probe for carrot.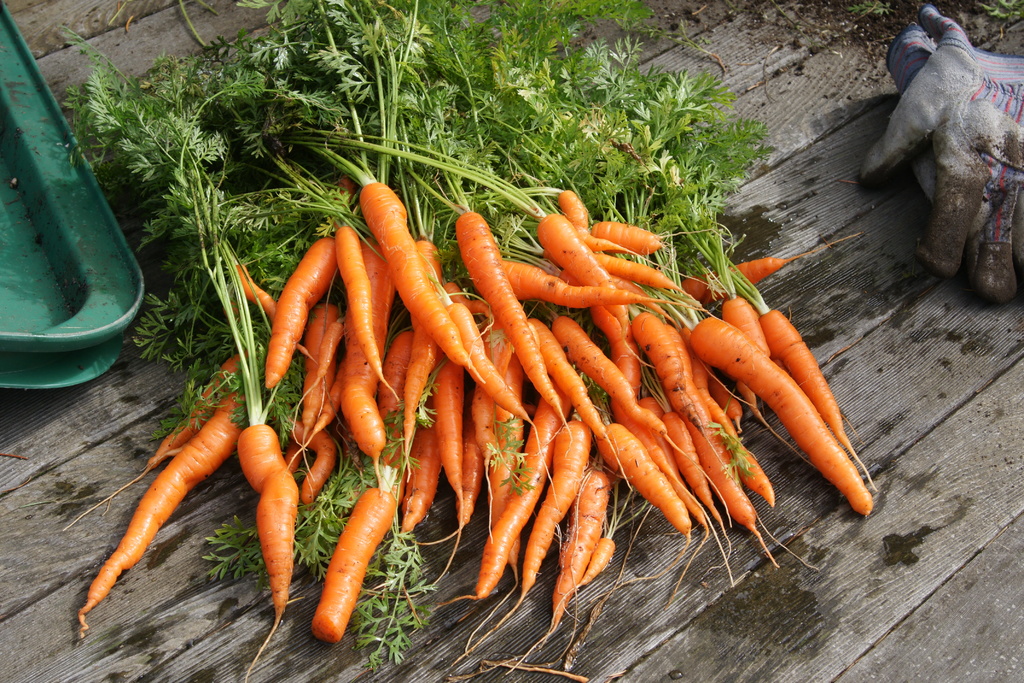
Probe result: [59,28,298,682].
